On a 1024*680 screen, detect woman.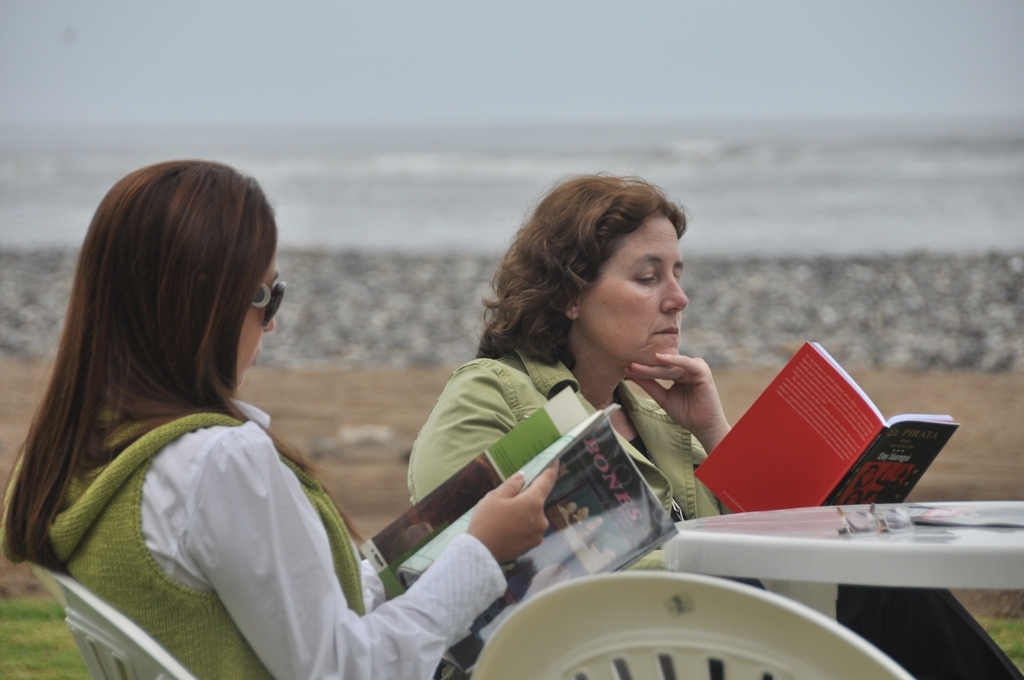
pyautogui.locateOnScreen(410, 169, 1023, 679).
